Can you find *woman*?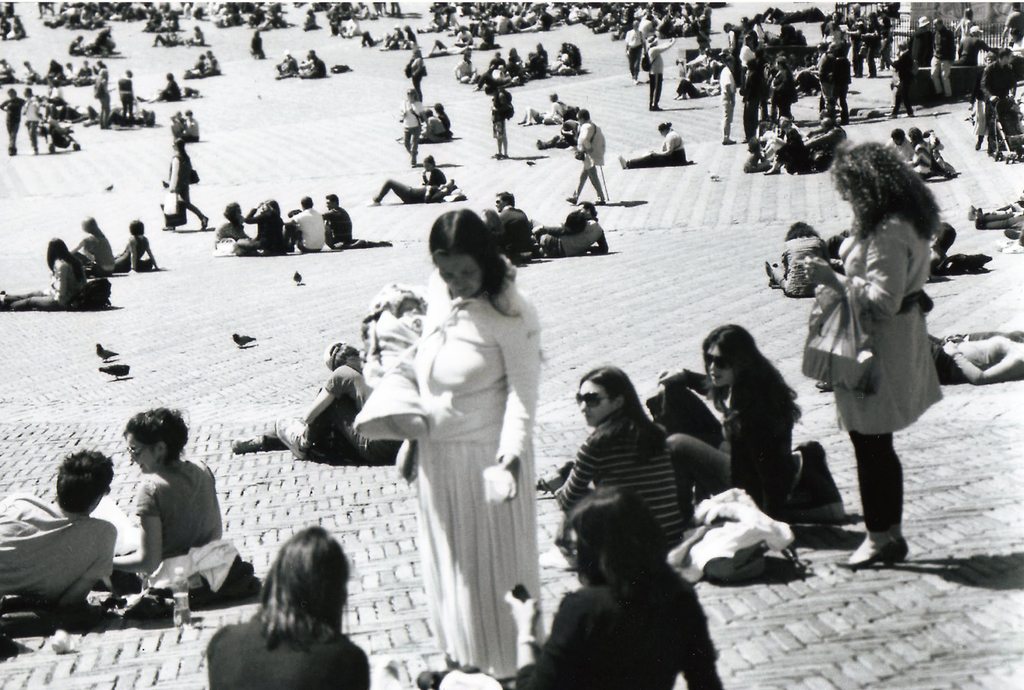
Yes, bounding box: <box>763,124,814,177</box>.
